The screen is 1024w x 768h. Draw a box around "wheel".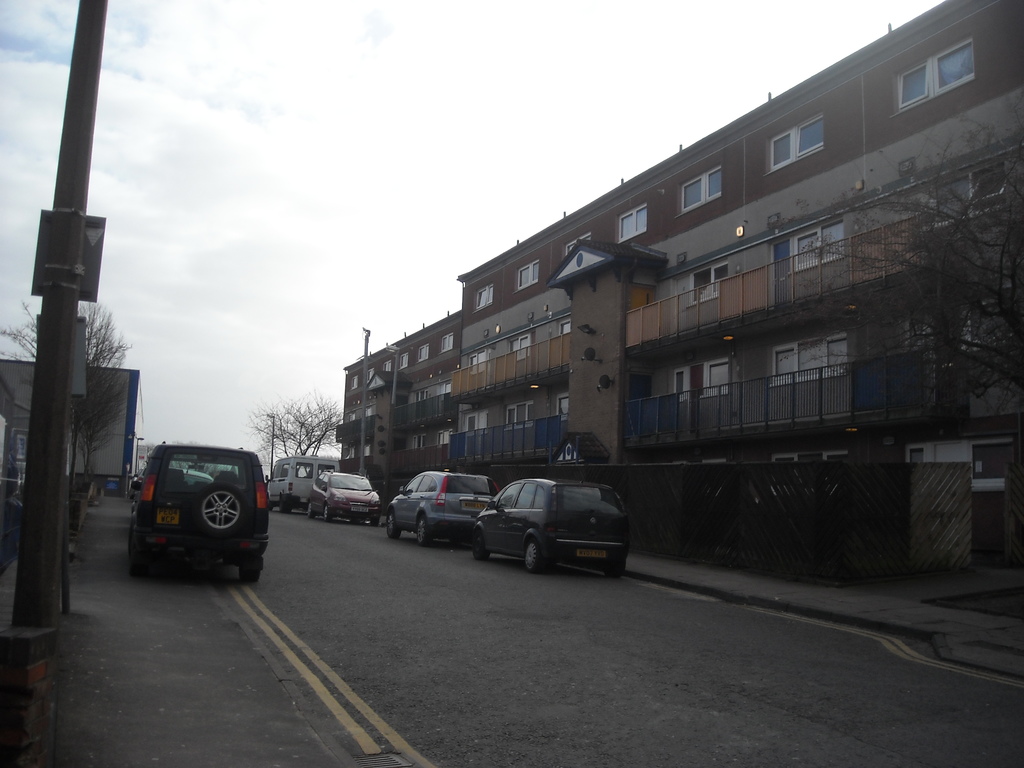
left=372, top=517, right=380, bottom=525.
